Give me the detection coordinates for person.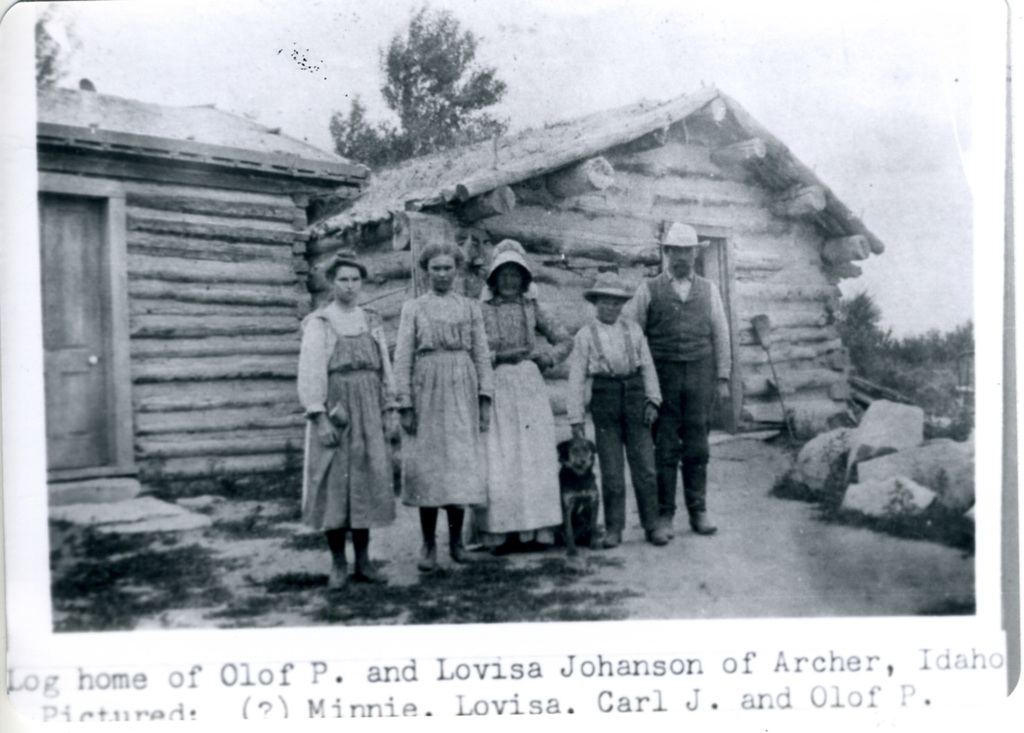
[left=568, top=270, right=670, bottom=557].
